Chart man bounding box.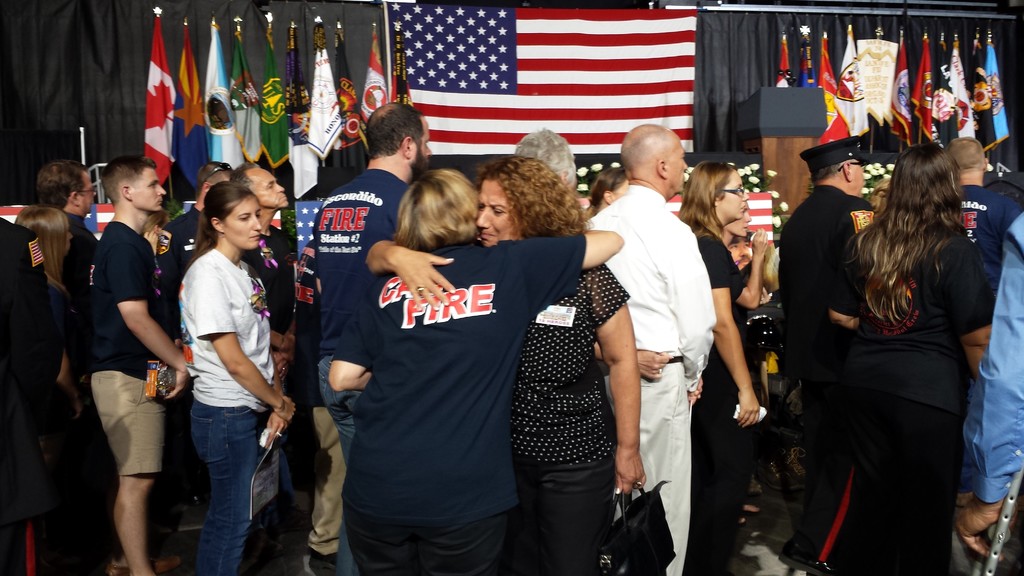
Charted: crop(79, 158, 191, 575).
